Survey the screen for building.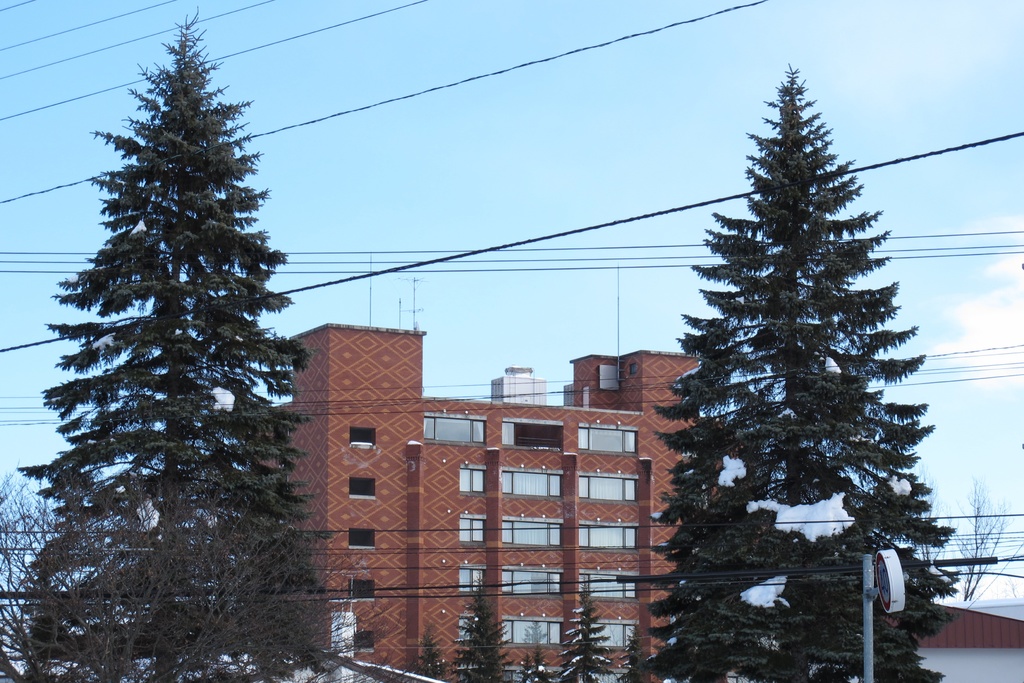
Survey found: locate(267, 323, 693, 682).
